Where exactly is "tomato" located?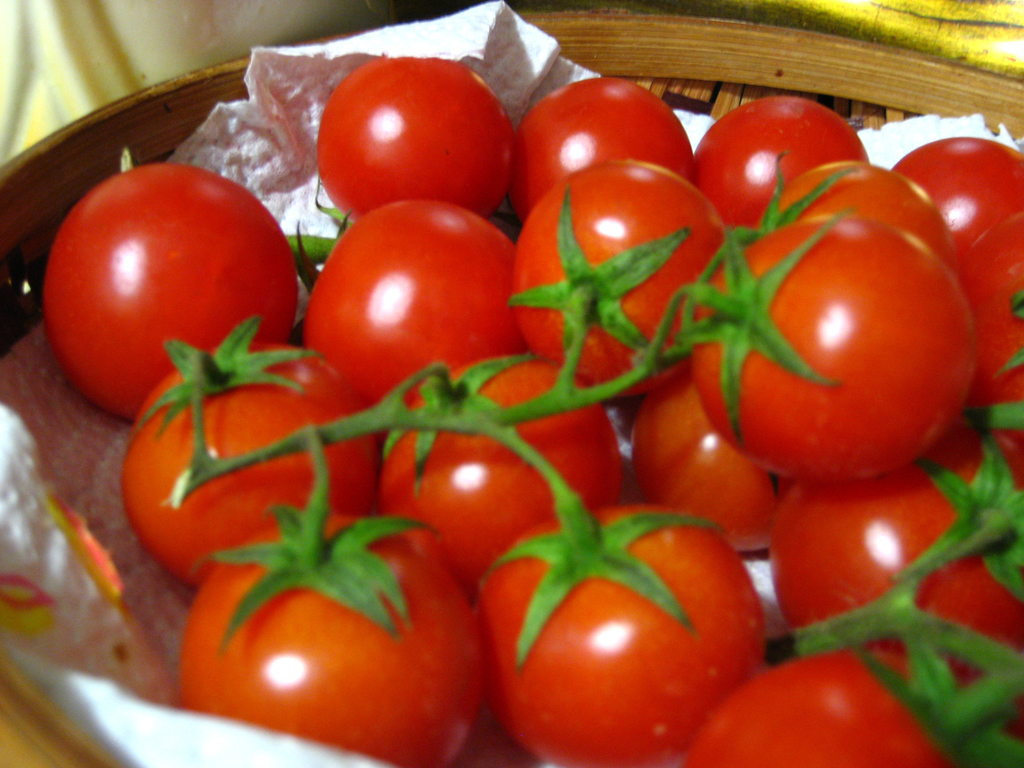
Its bounding box is 687,93,874,236.
